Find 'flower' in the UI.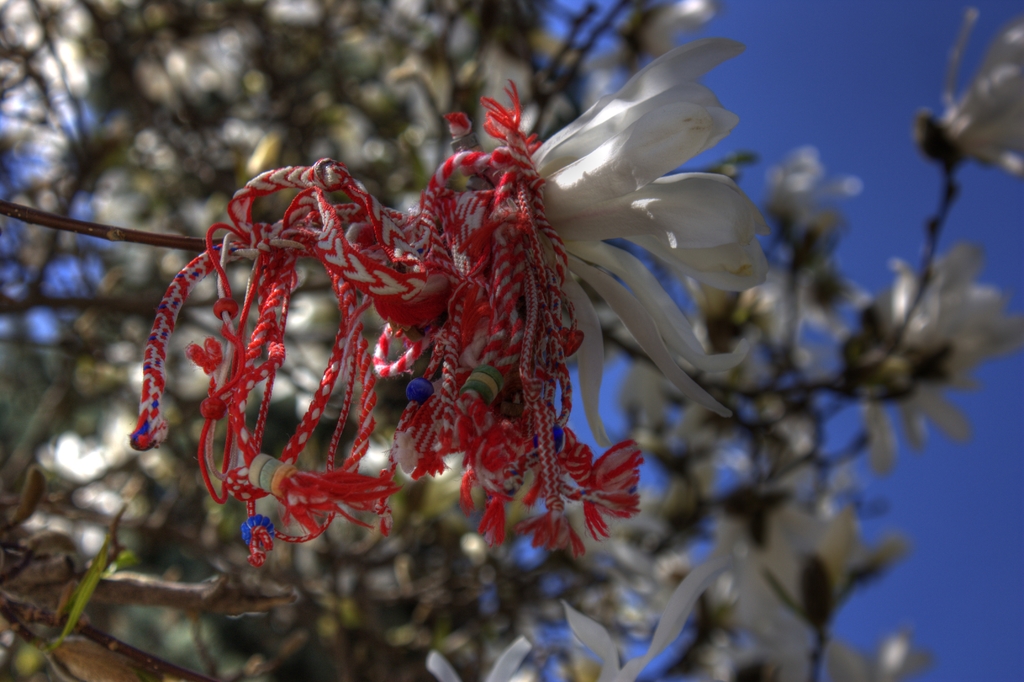
UI element at (936,10,1023,170).
